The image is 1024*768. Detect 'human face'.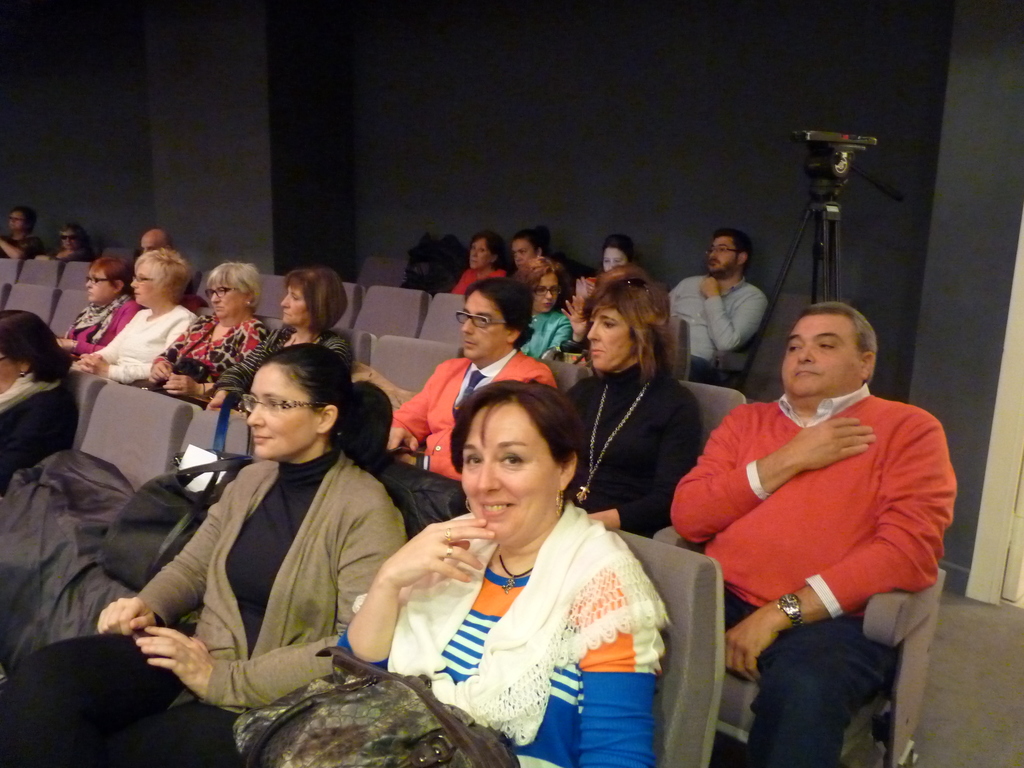
Detection: {"left": 67, "top": 234, "right": 82, "bottom": 254}.
